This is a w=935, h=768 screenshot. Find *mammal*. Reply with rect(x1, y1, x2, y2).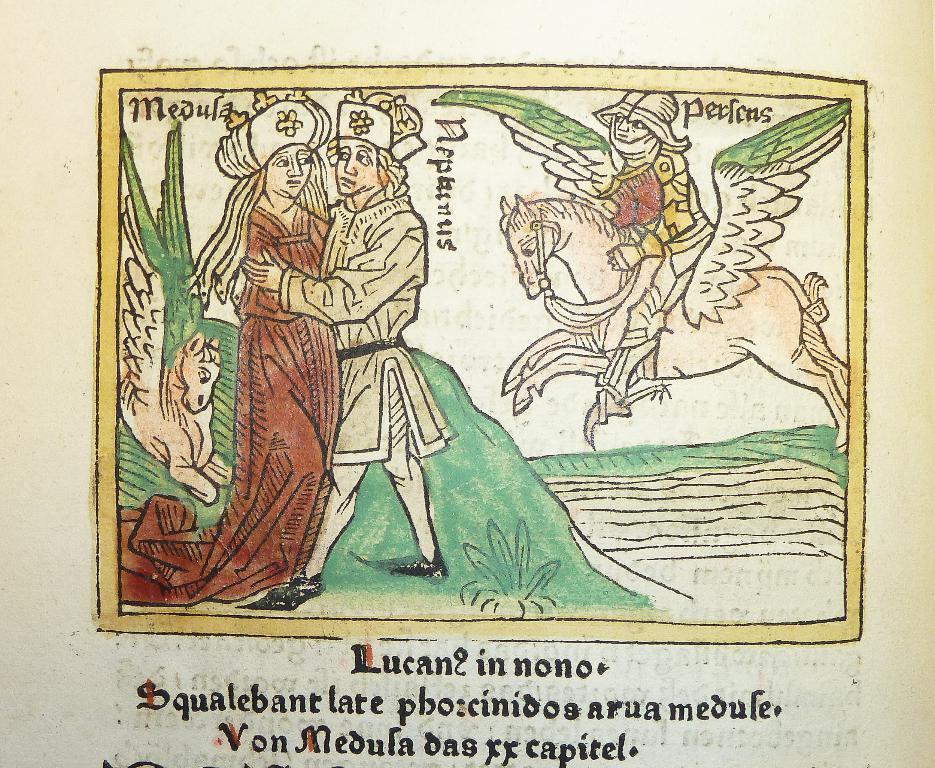
rect(236, 91, 444, 612).
